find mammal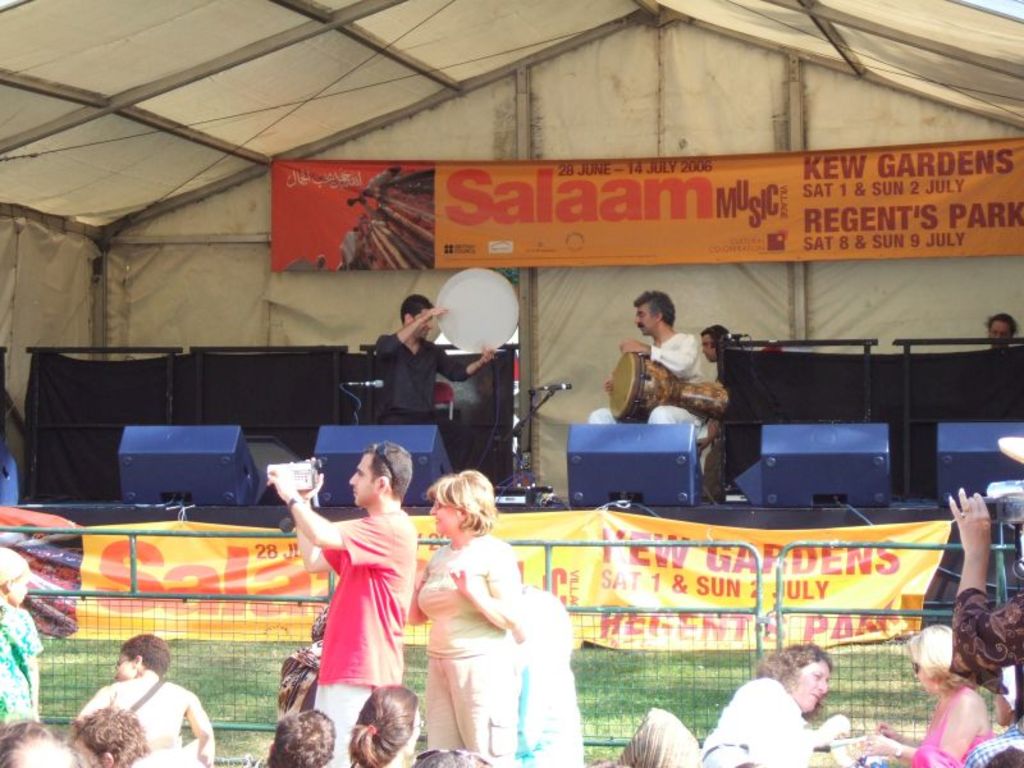
BBox(726, 659, 849, 754)
